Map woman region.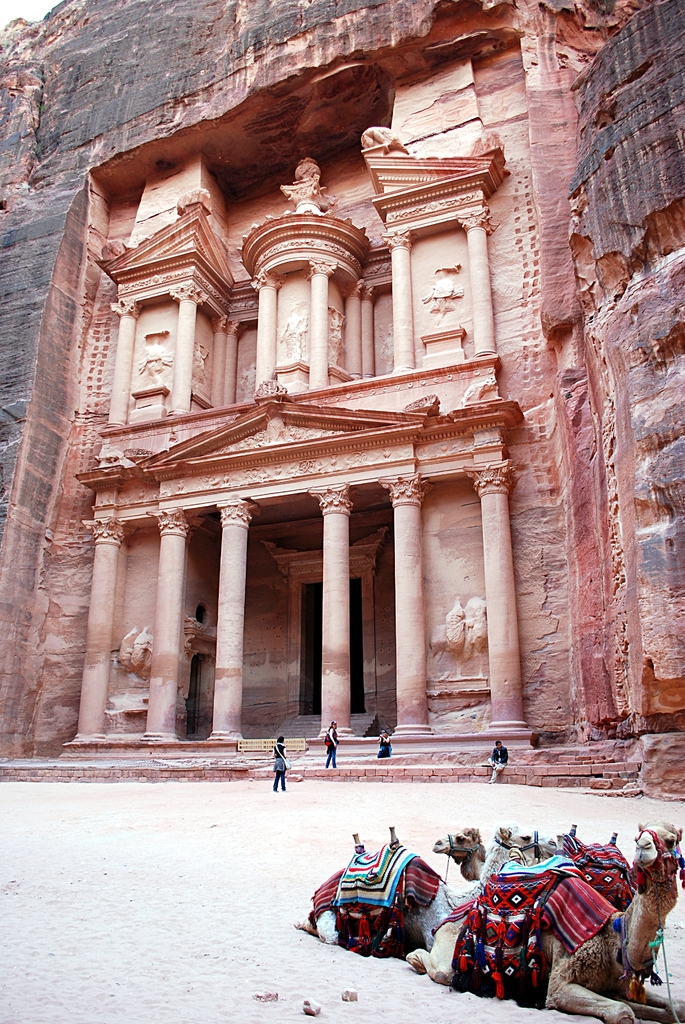
Mapped to <bbox>377, 727, 393, 758</bbox>.
